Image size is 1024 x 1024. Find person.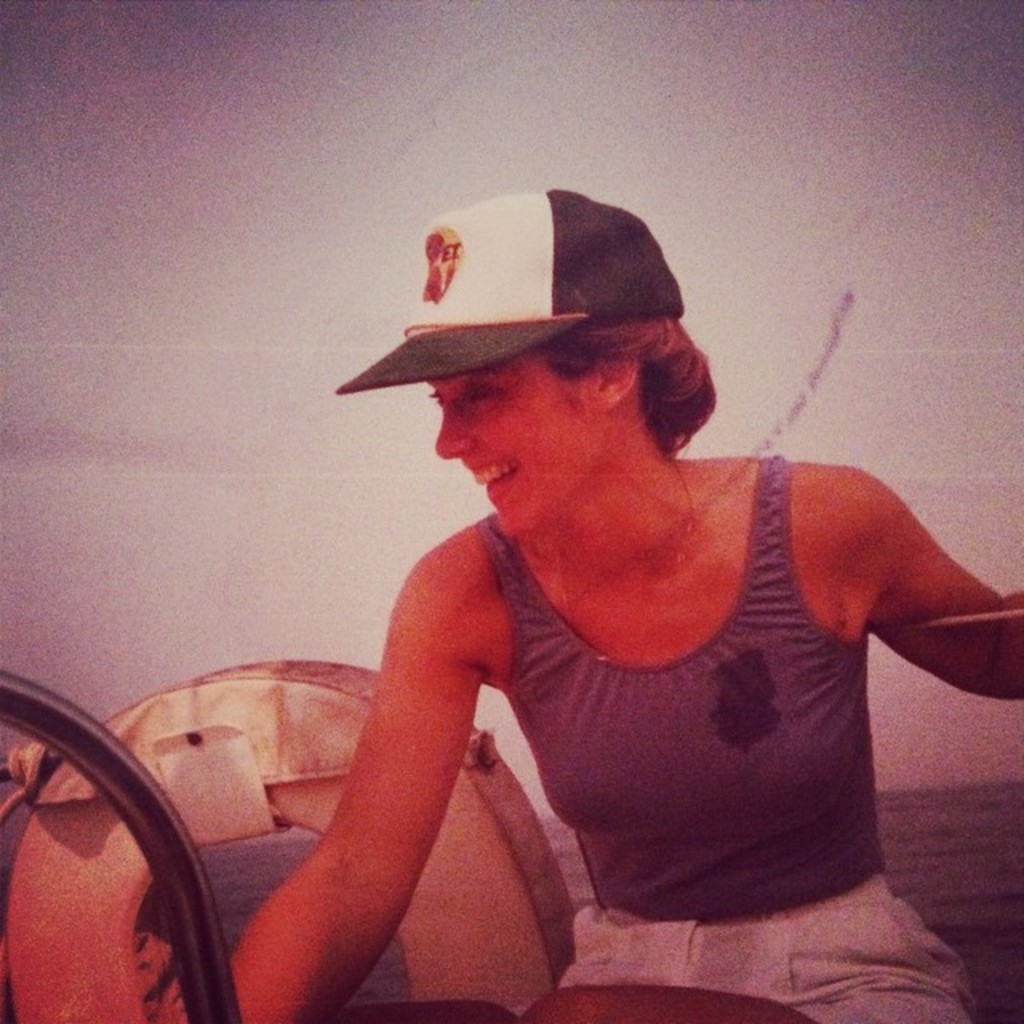
locate(230, 182, 1022, 1022).
